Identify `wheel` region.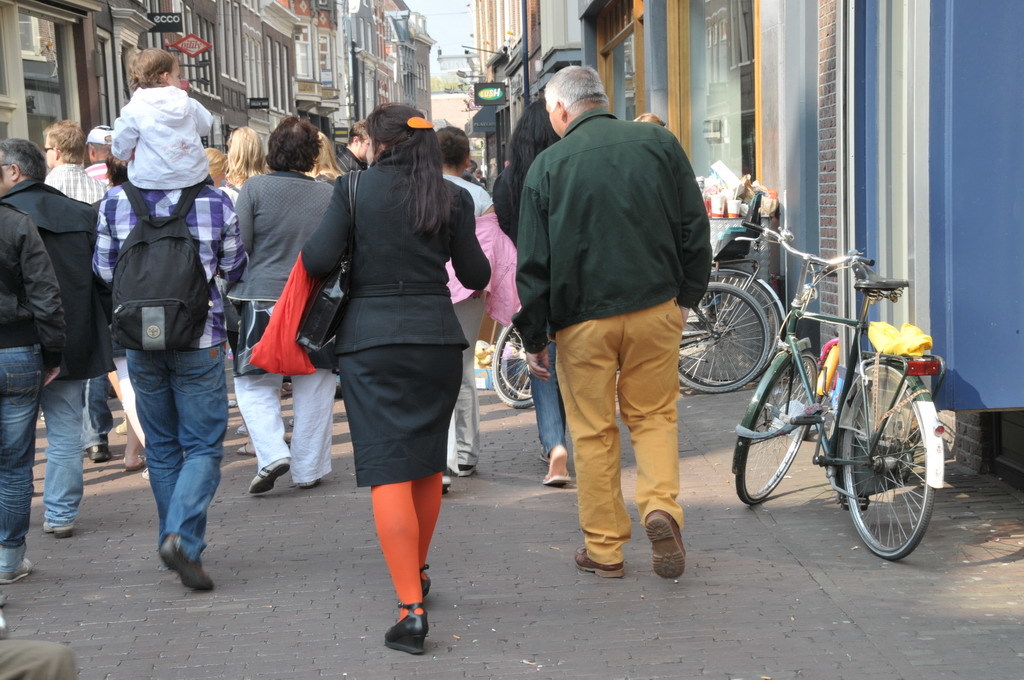
Region: locate(489, 323, 535, 406).
